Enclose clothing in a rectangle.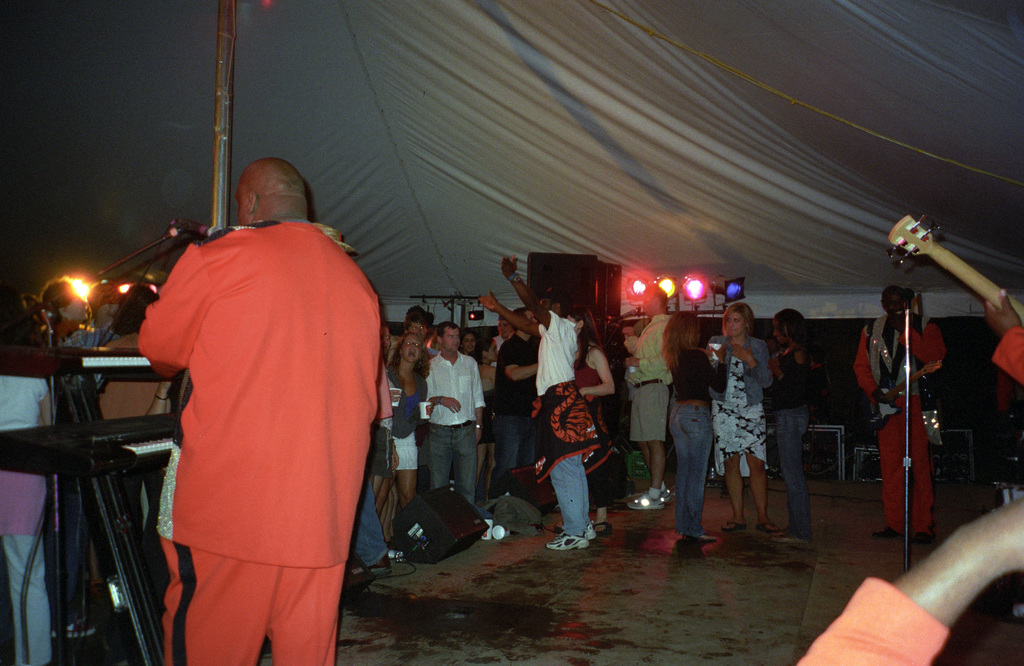
left=675, top=346, right=726, bottom=541.
